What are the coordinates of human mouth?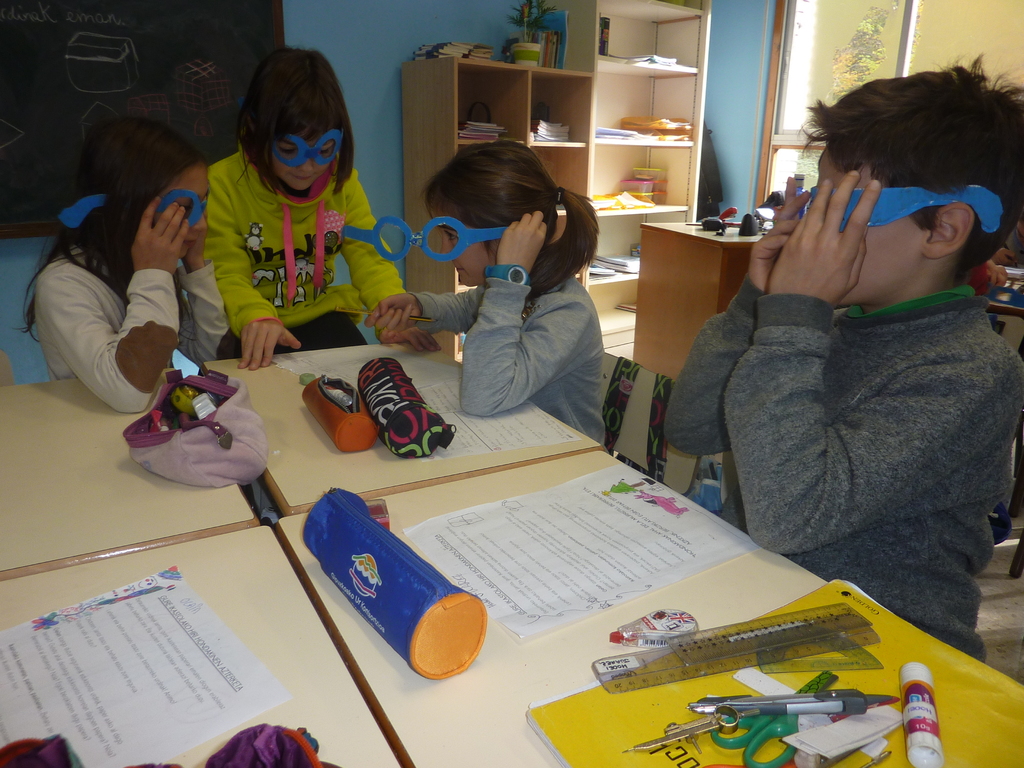
{"x1": 291, "y1": 178, "x2": 316, "y2": 192}.
